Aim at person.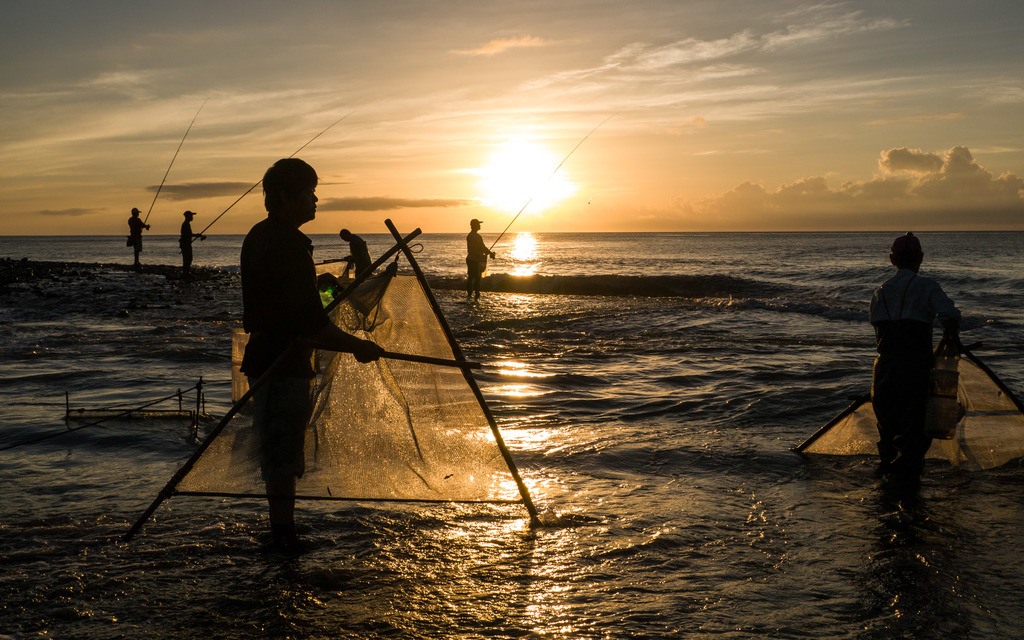
Aimed at Rect(870, 228, 964, 473).
